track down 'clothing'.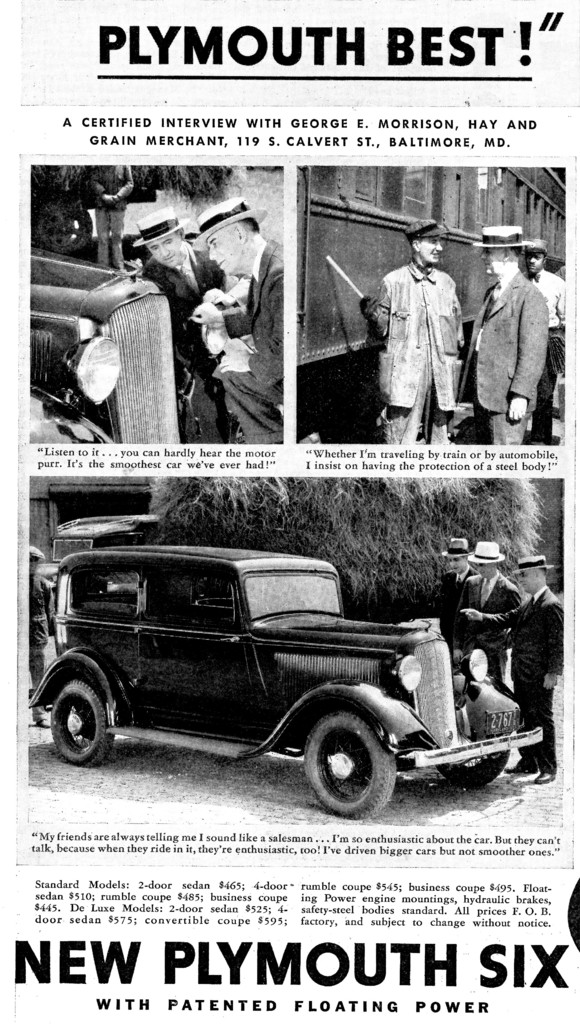
Tracked to <bbox>460, 561, 534, 668</bbox>.
